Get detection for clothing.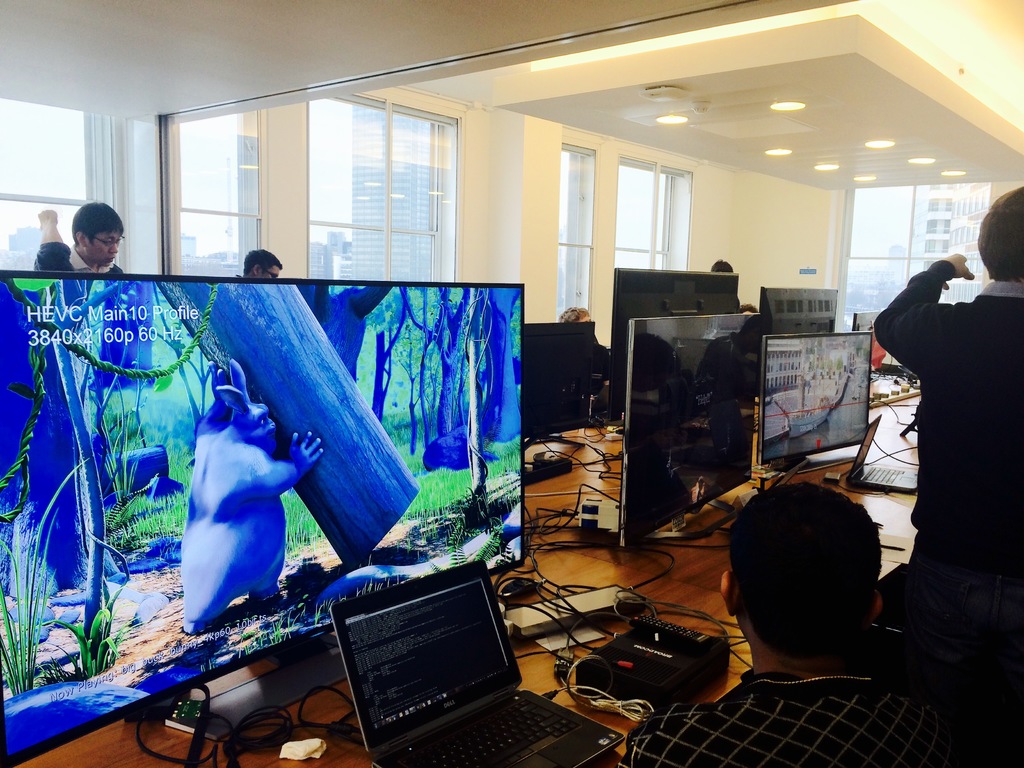
Detection: box=[872, 259, 1023, 767].
